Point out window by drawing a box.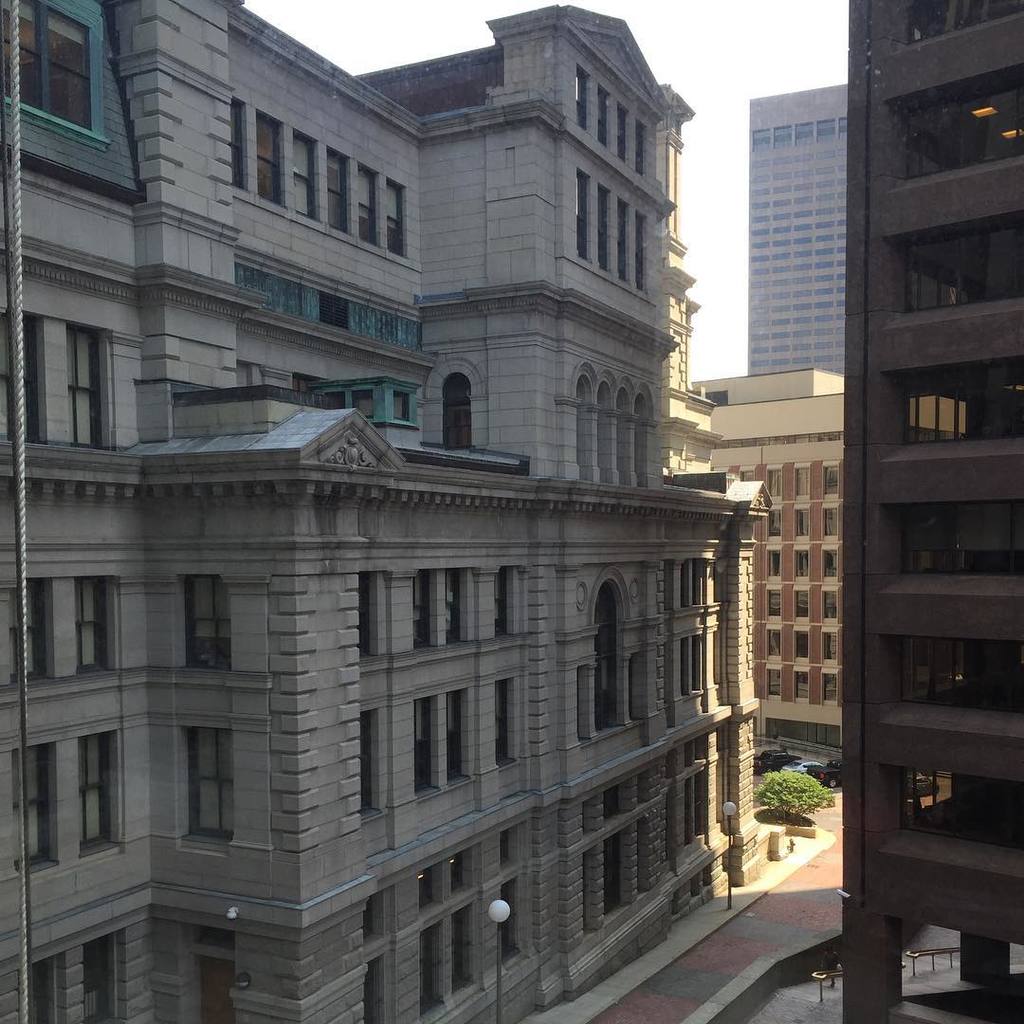
{"left": 787, "top": 621, "right": 805, "bottom": 659}.
